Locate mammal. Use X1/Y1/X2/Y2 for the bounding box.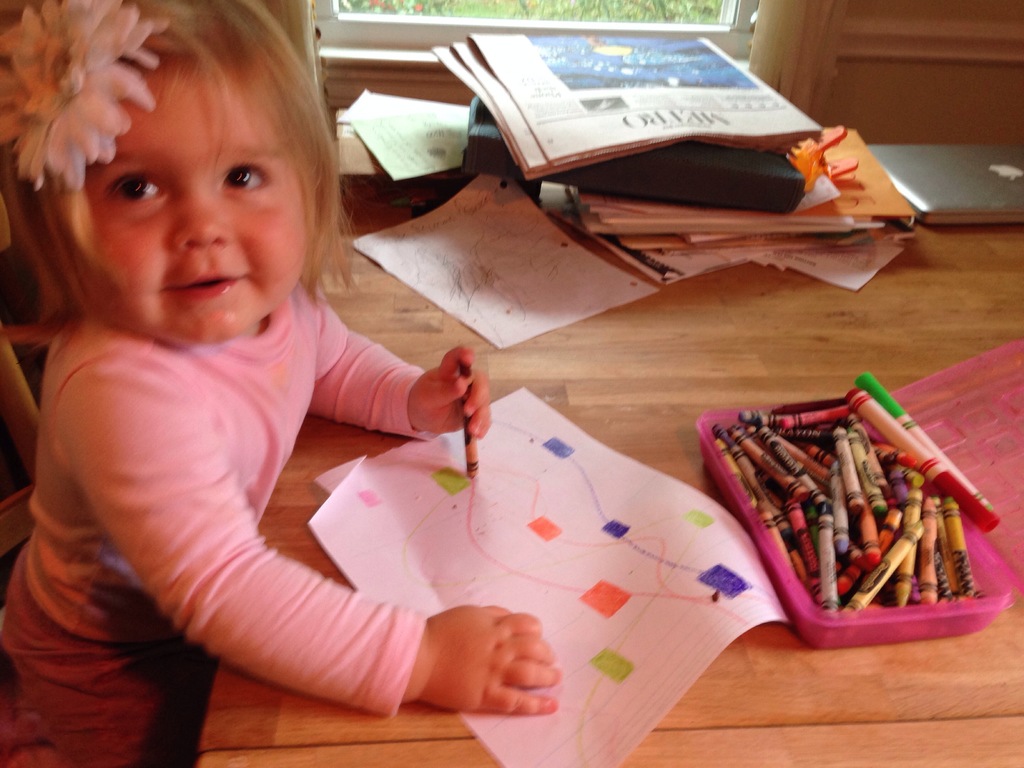
0/19/530/727.
